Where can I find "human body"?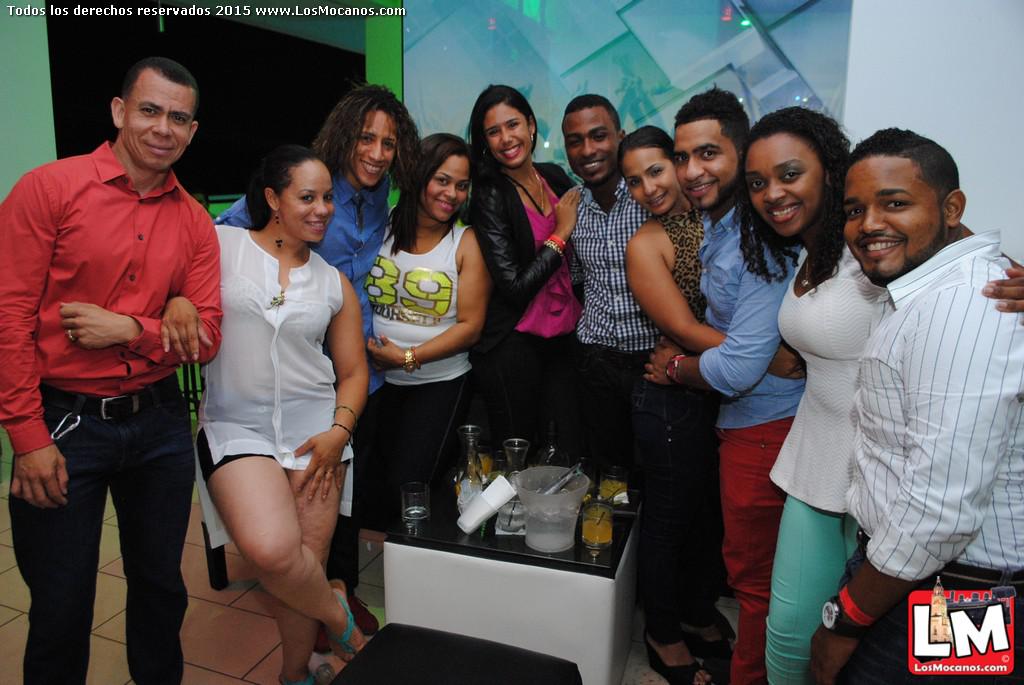
You can find it at locate(776, 235, 1023, 684).
